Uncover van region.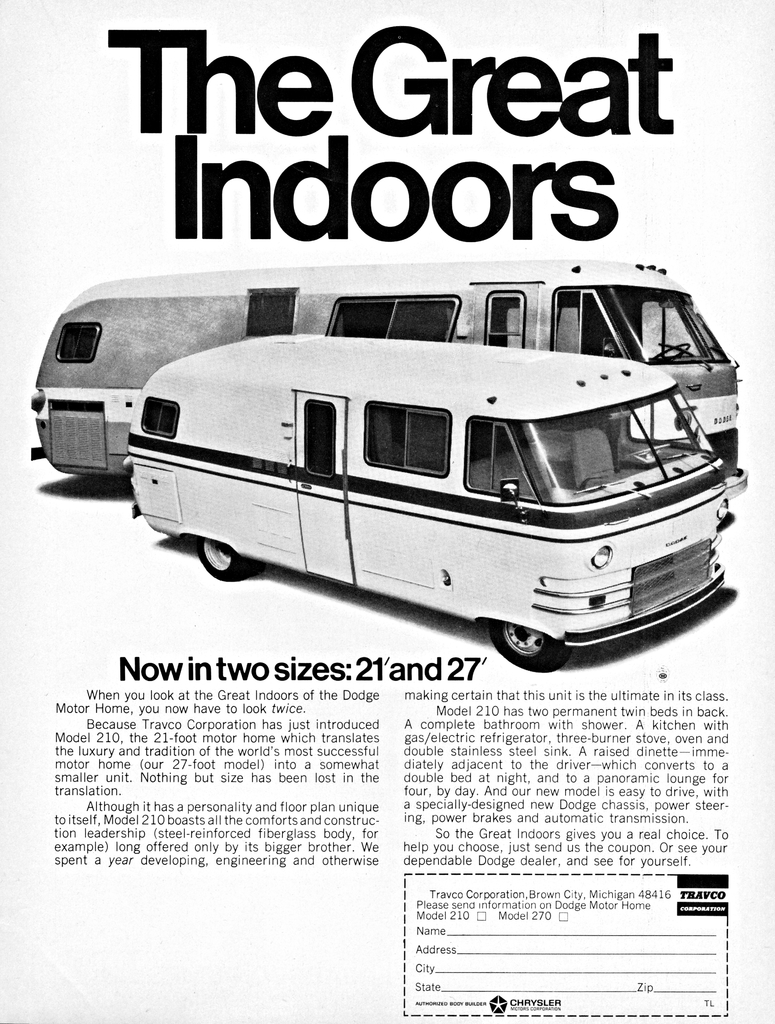
Uncovered: (124, 339, 727, 671).
